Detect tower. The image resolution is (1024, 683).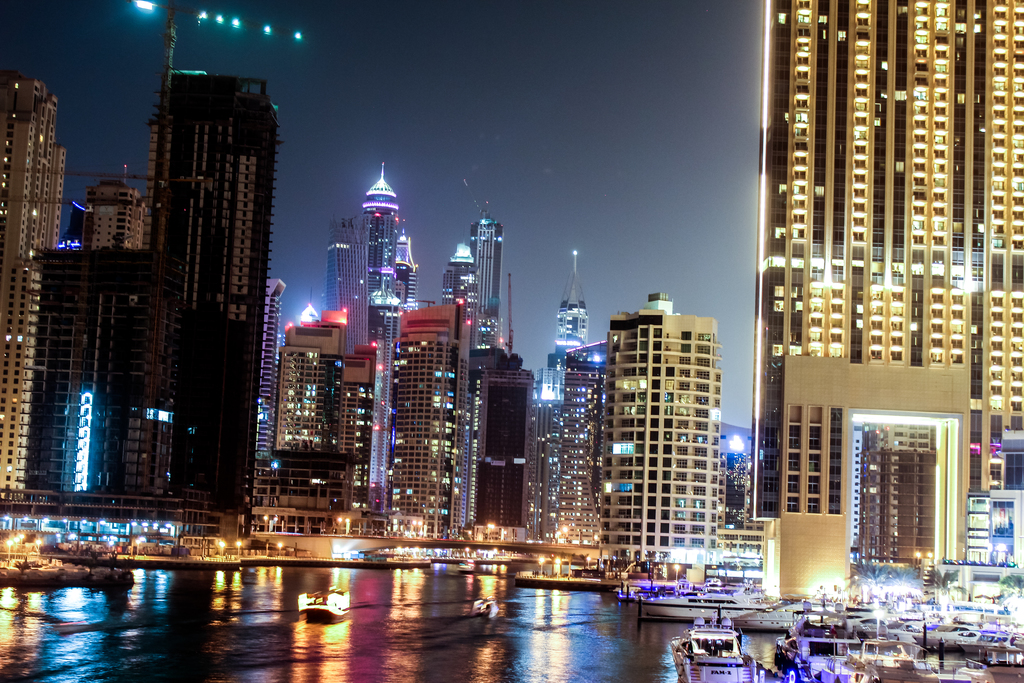
557,255,584,345.
